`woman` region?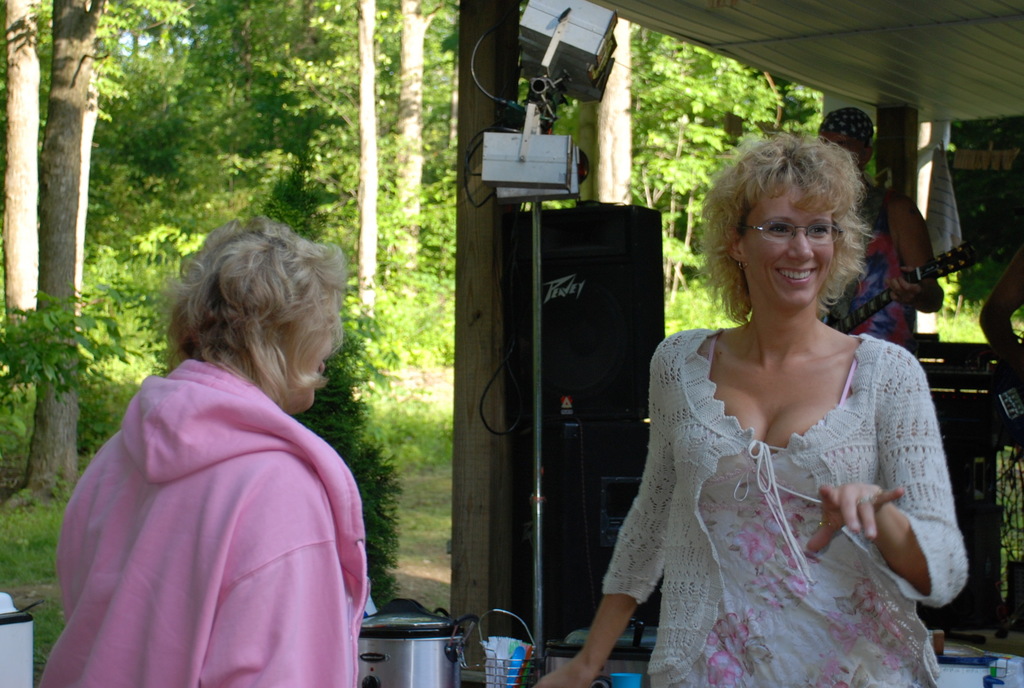
[x1=31, y1=215, x2=375, y2=687]
